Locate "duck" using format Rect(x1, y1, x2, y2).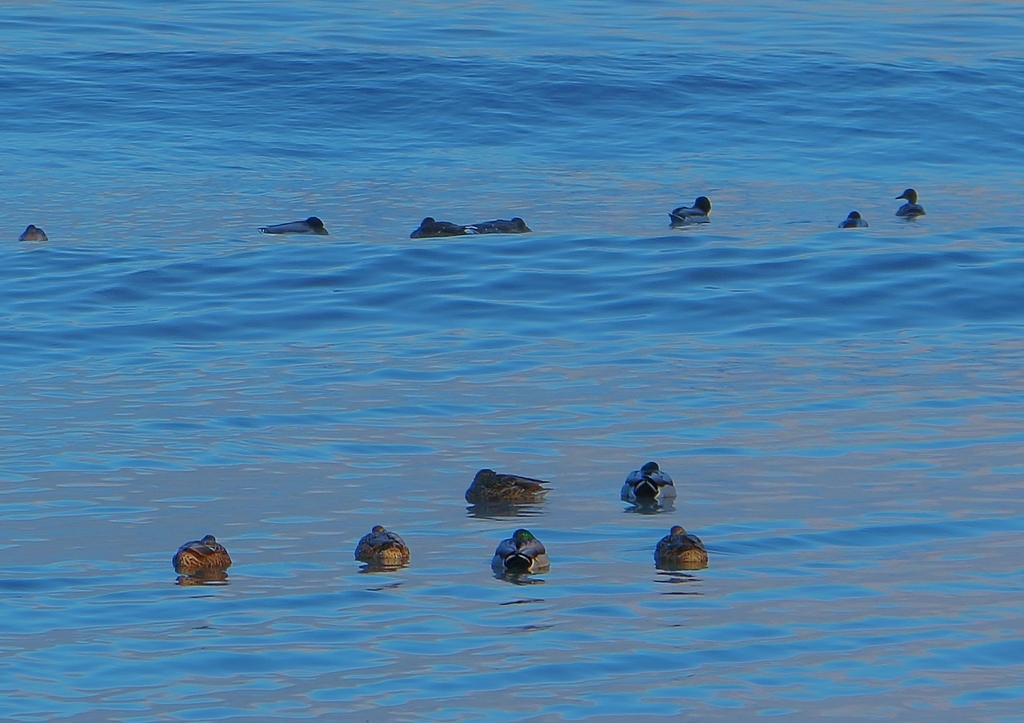
Rect(340, 525, 413, 582).
